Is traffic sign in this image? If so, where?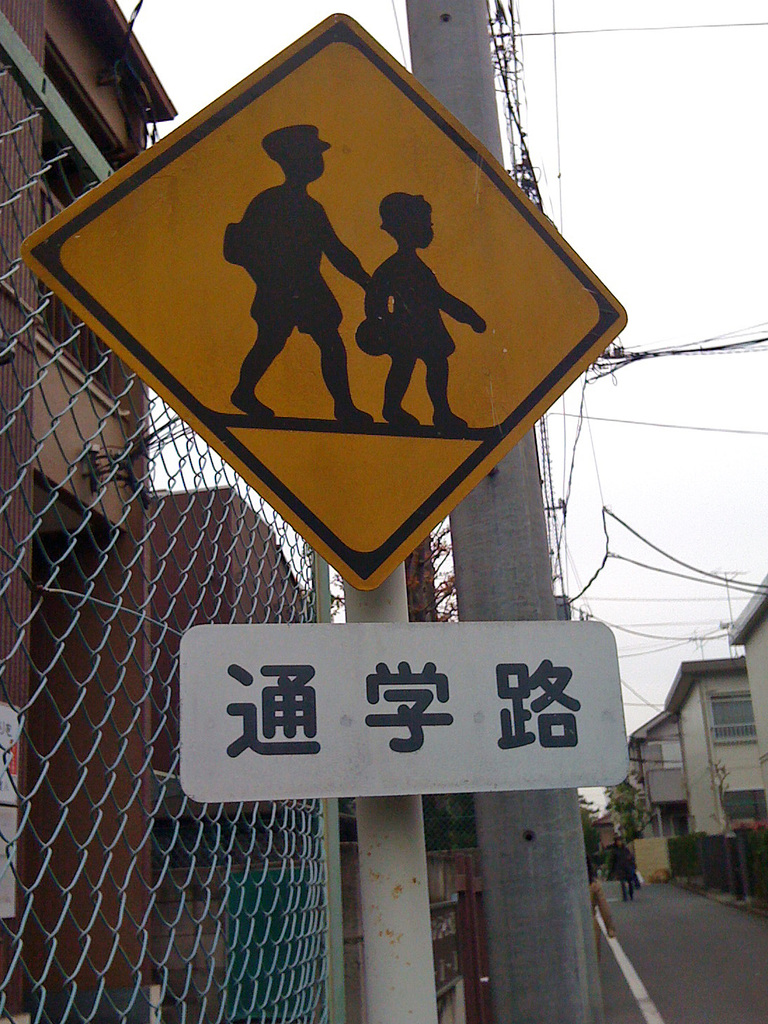
Yes, at [15,5,624,588].
